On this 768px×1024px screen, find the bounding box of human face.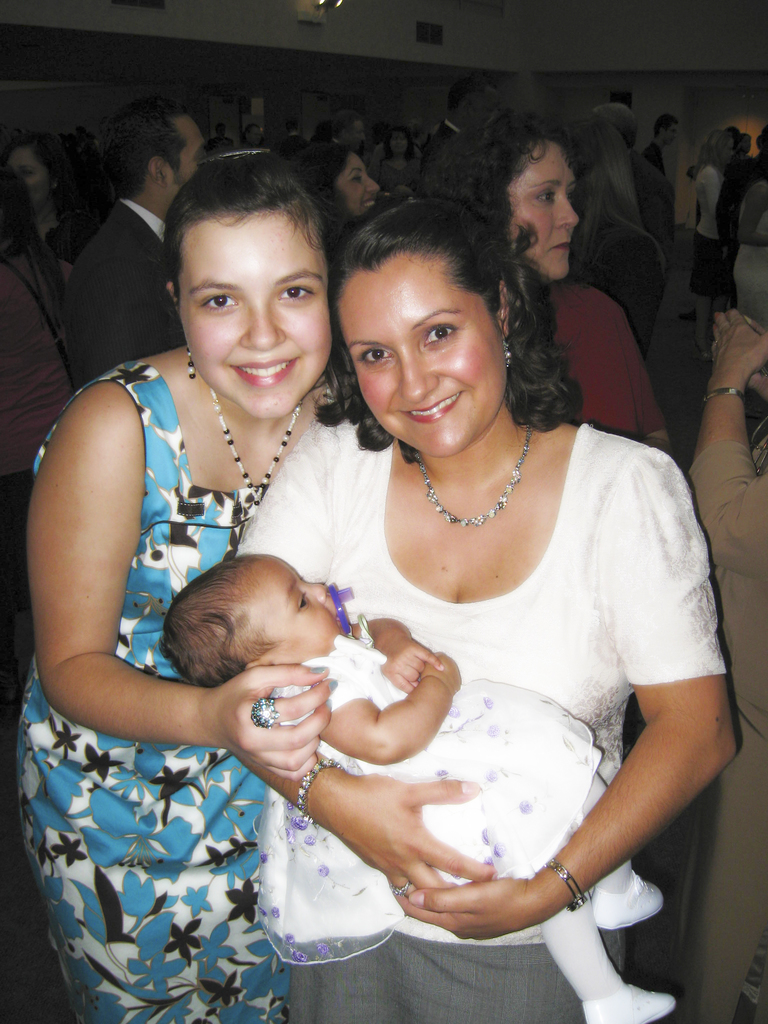
Bounding box: 508 129 580 281.
